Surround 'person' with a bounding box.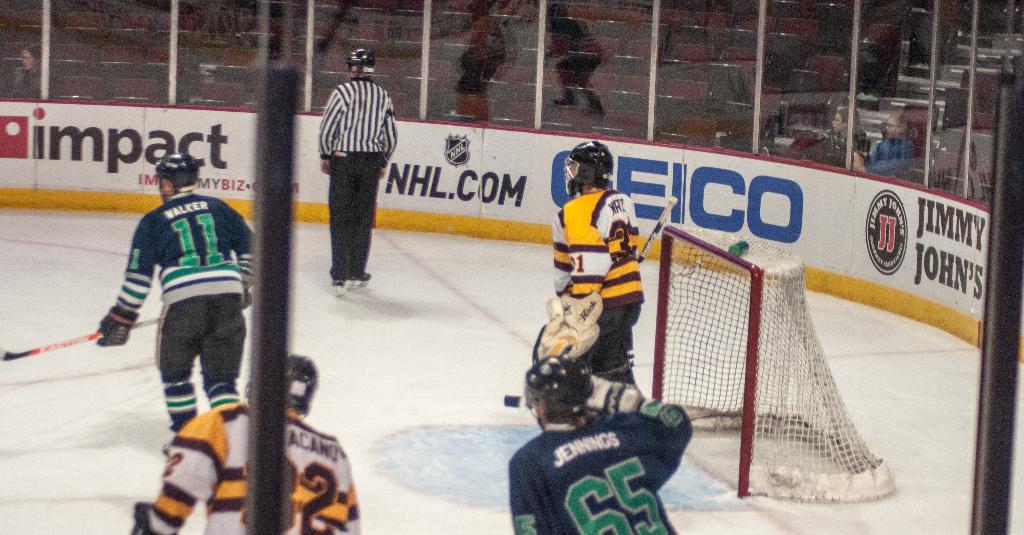
{"x1": 316, "y1": 45, "x2": 400, "y2": 292}.
